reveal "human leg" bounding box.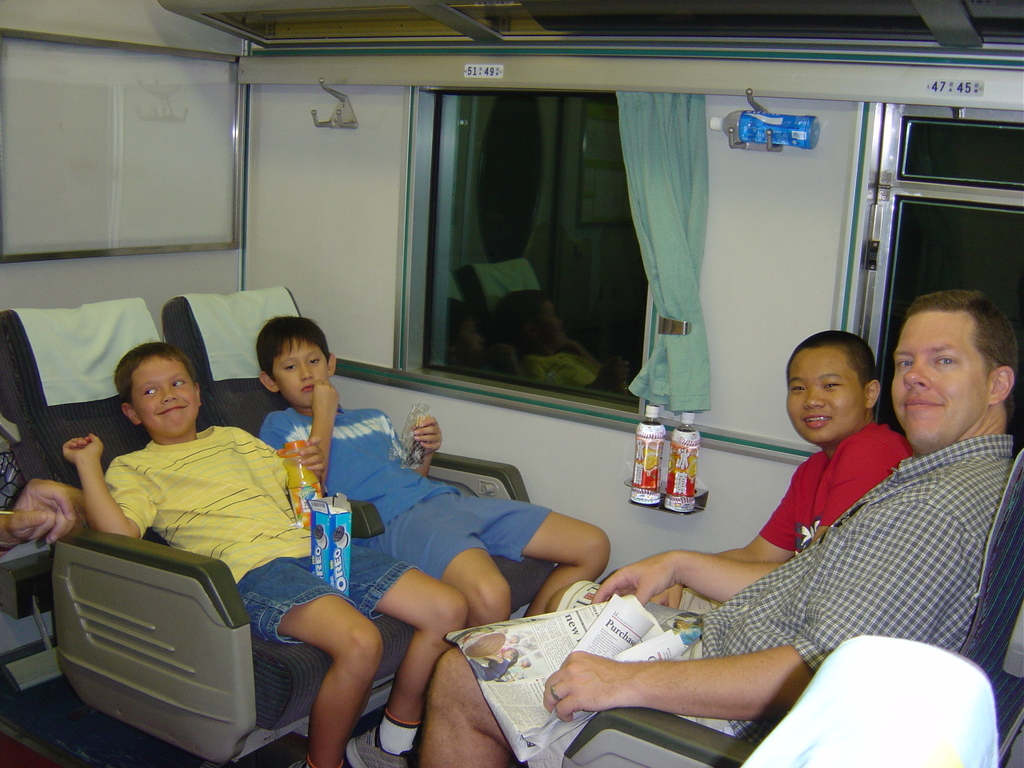
Revealed: box=[418, 643, 726, 767].
